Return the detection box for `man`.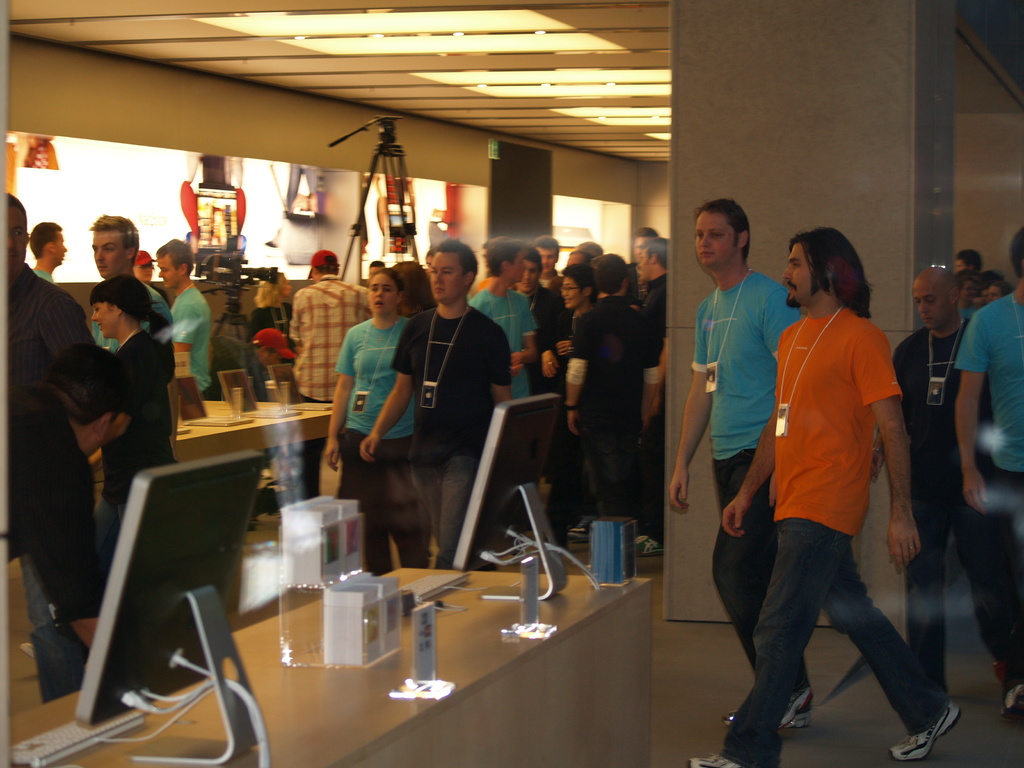
x1=424 y1=250 x2=436 y2=276.
